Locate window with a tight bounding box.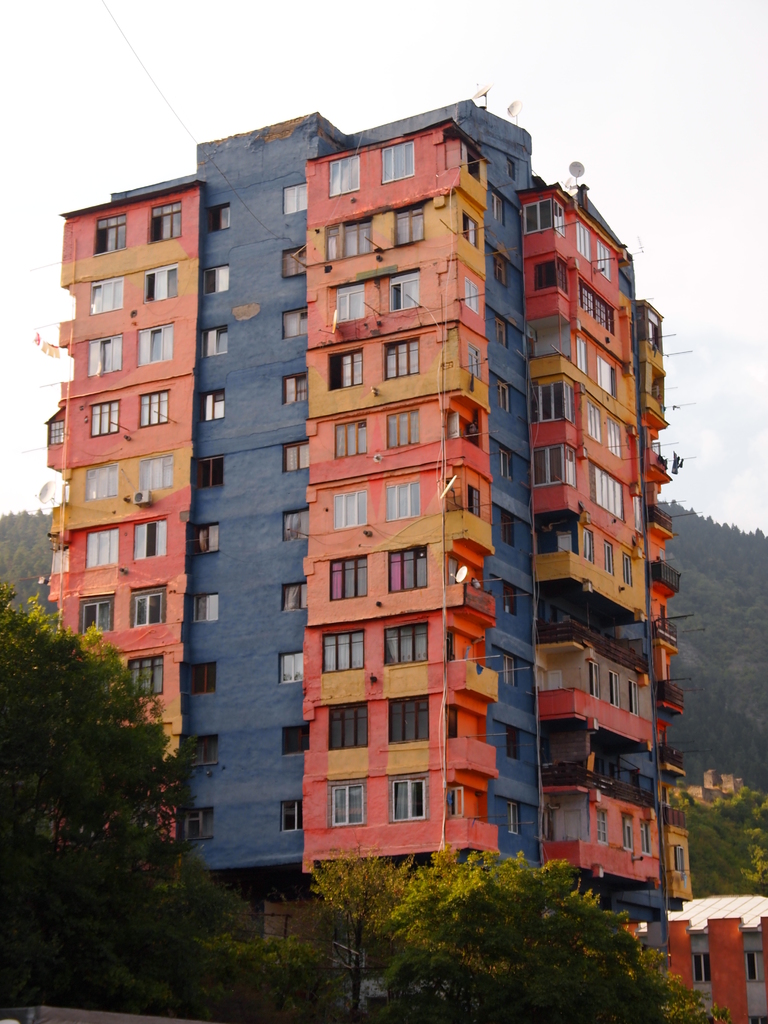
x1=373 y1=686 x2=436 y2=749.
